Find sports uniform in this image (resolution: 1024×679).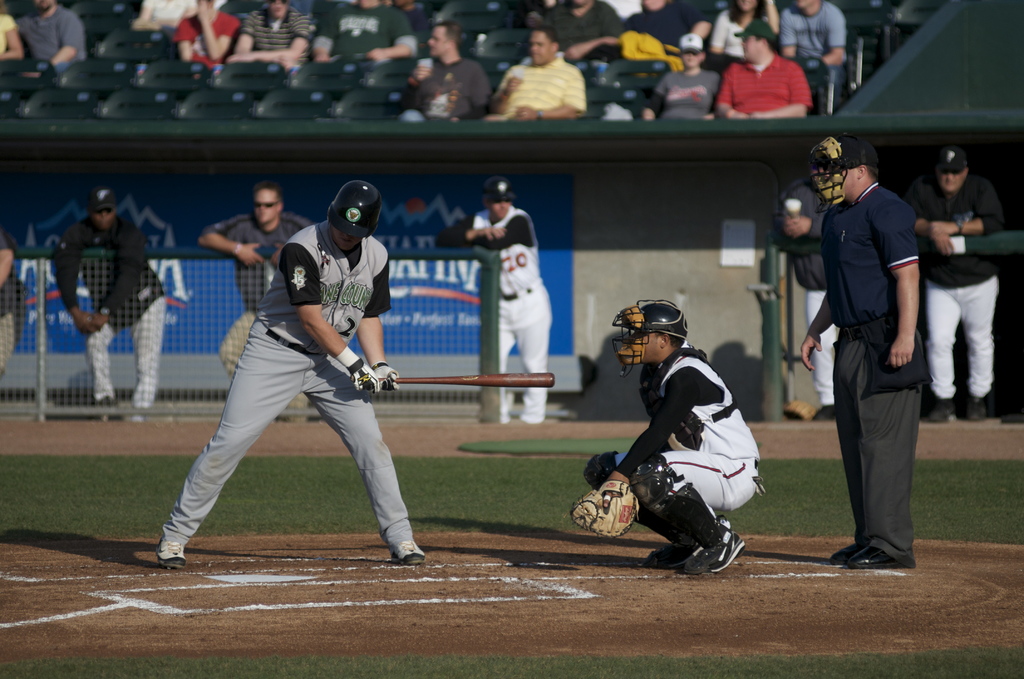
region(767, 182, 845, 419).
